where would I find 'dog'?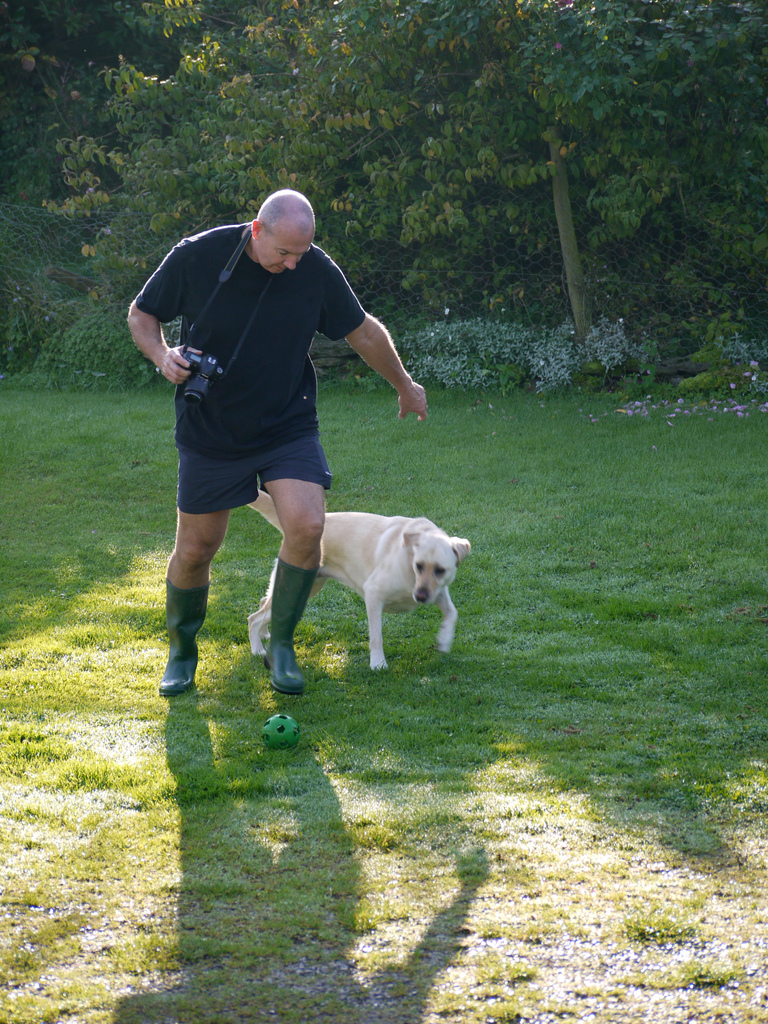
At Rect(248, 491, 470, 675).
